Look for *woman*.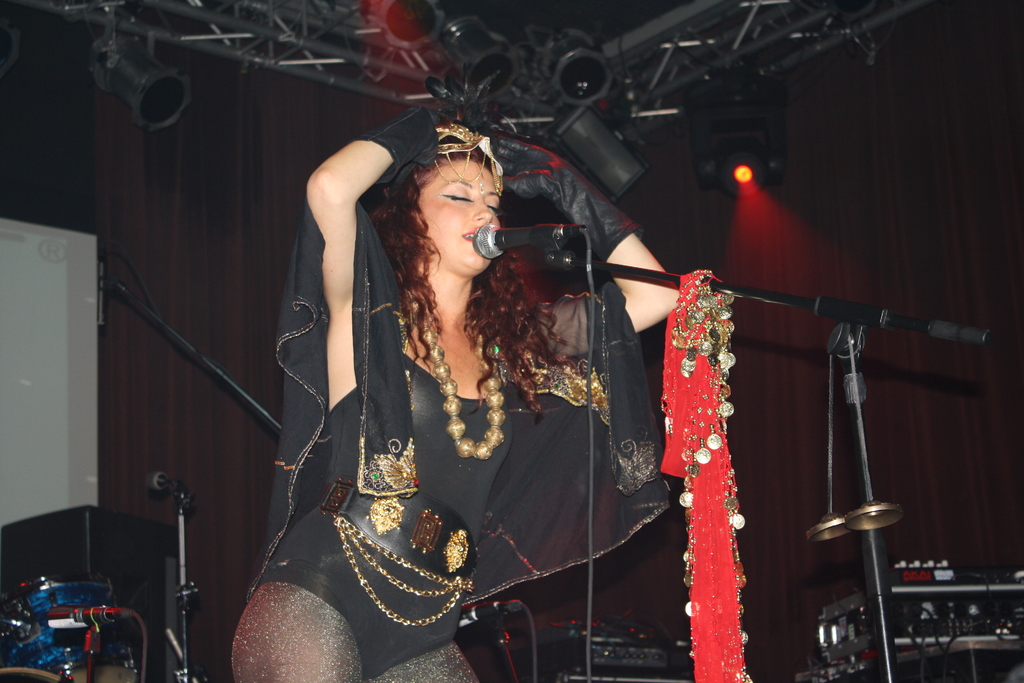
Found: box=[211, 43, 779, 682].
